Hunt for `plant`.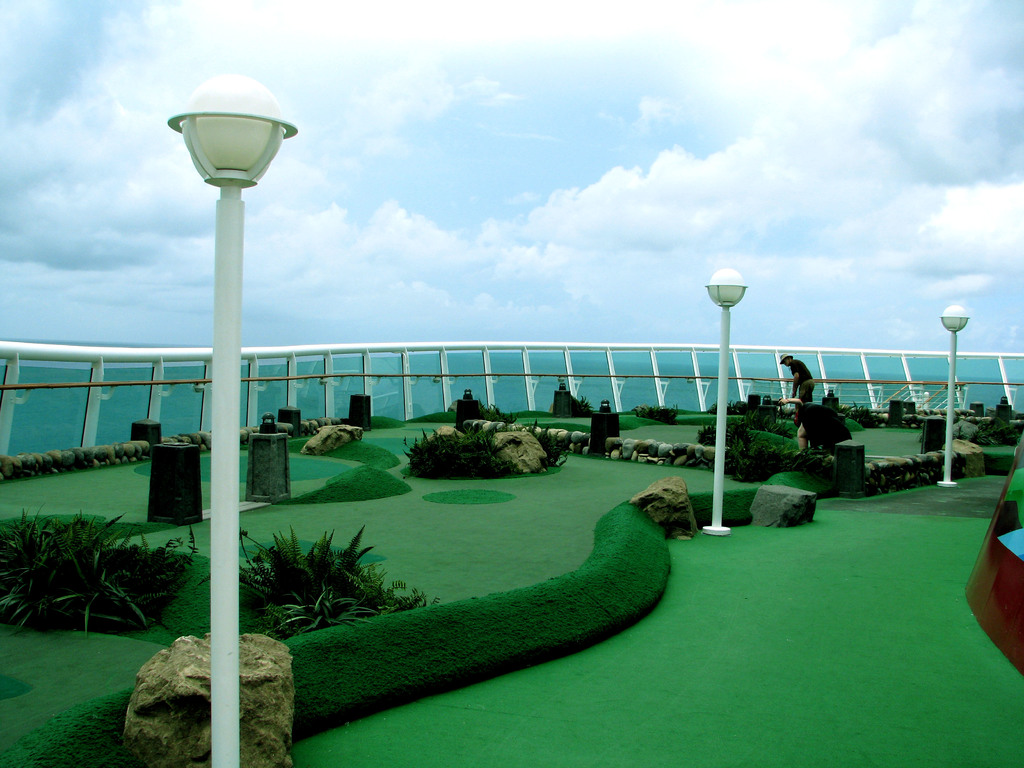
Hunted down at {"left": 842, "top": 417, "right": 941, "bottom": 458}.
